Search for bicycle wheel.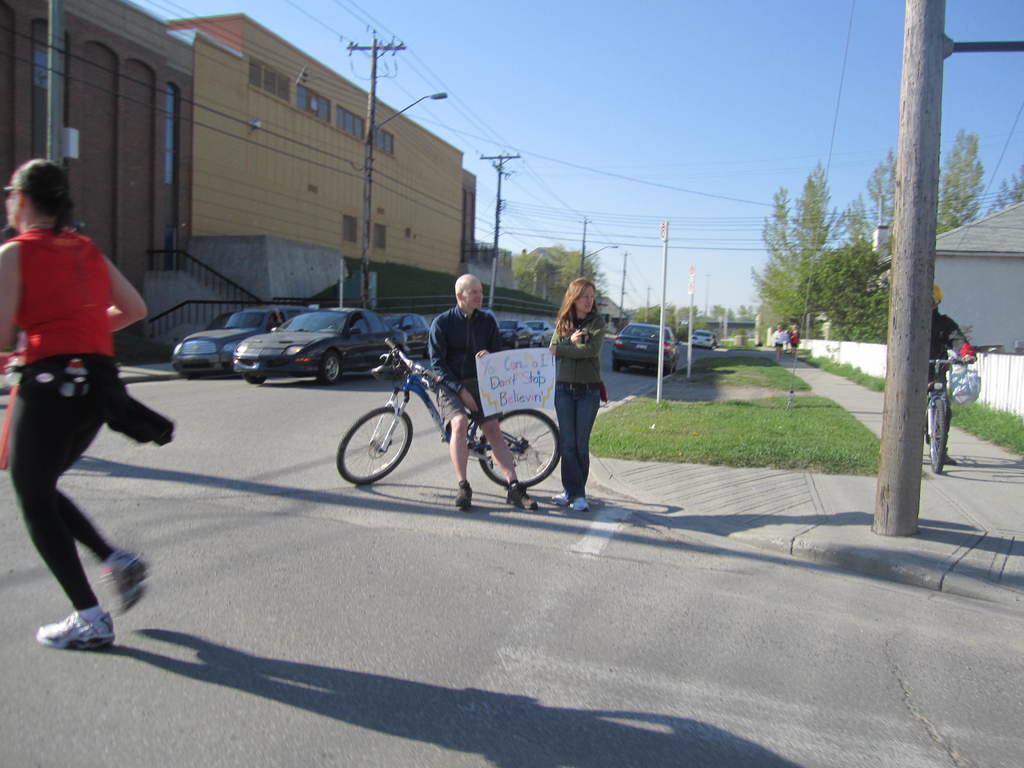
Found at bbox=[339, 409, 412, 487].
